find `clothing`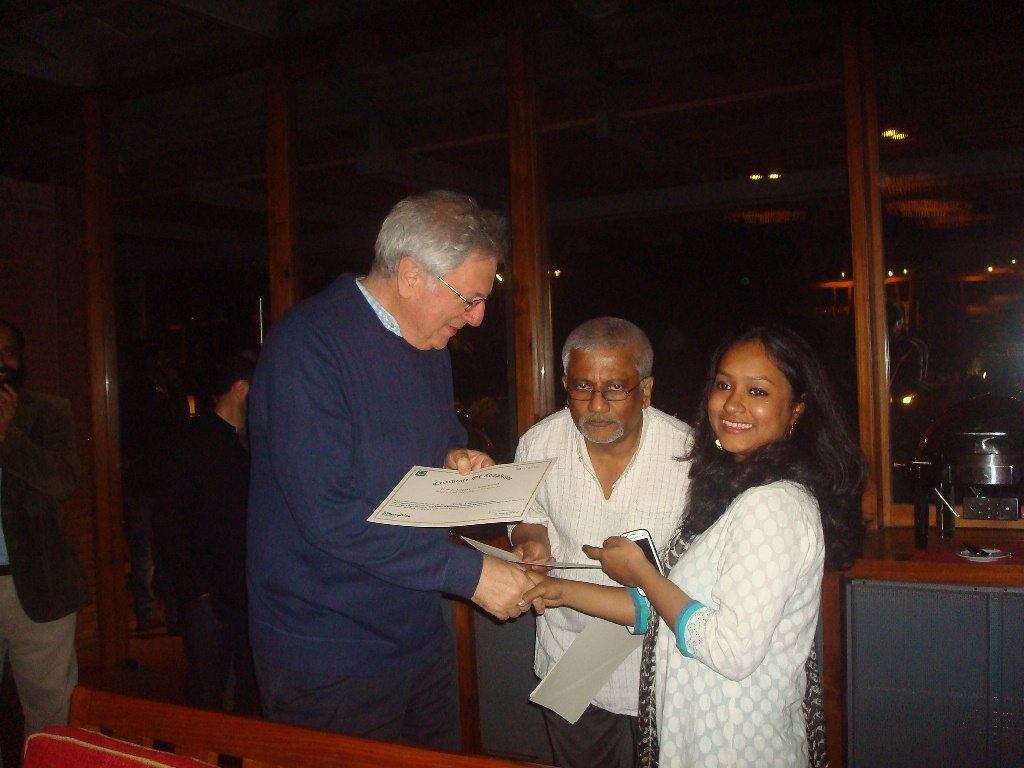
(251,268,497,754)
